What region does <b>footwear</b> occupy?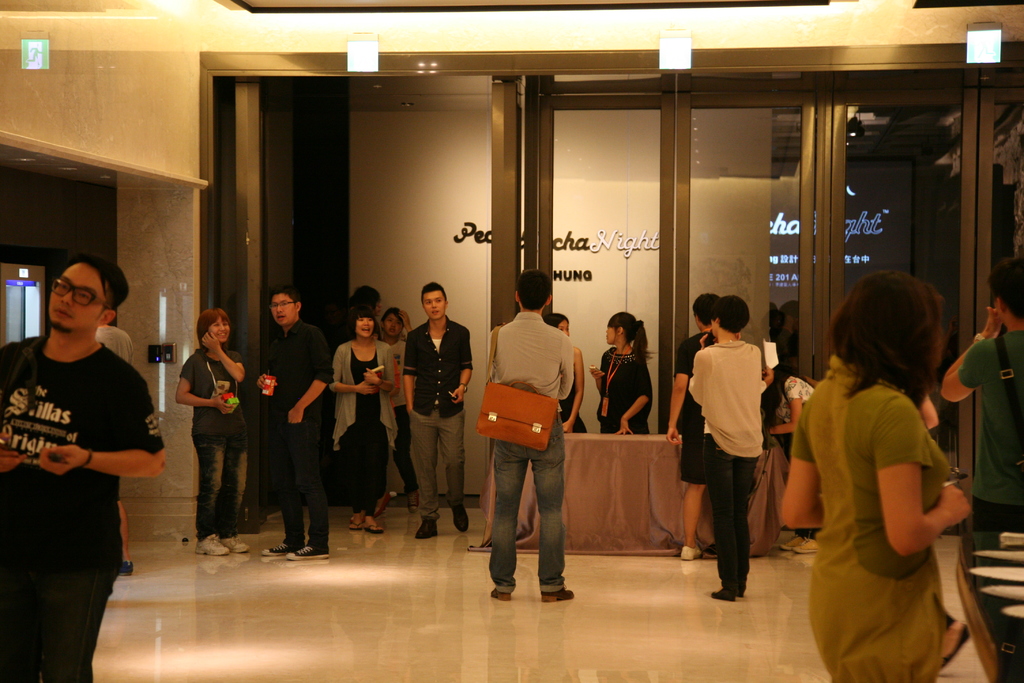
678/545/703/559.
